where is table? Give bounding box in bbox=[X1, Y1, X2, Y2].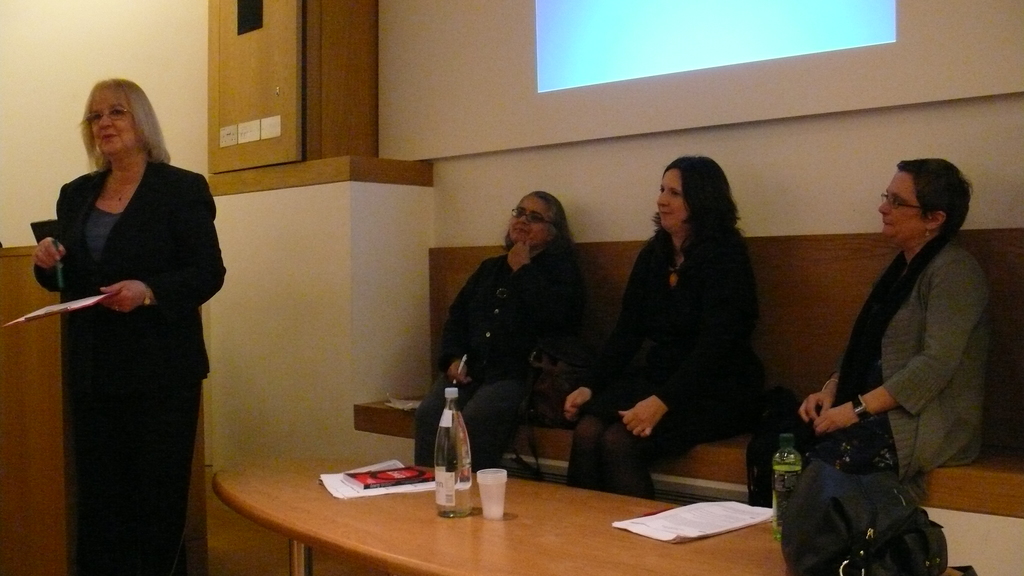
bbox=[197, 436, 840, 575].
